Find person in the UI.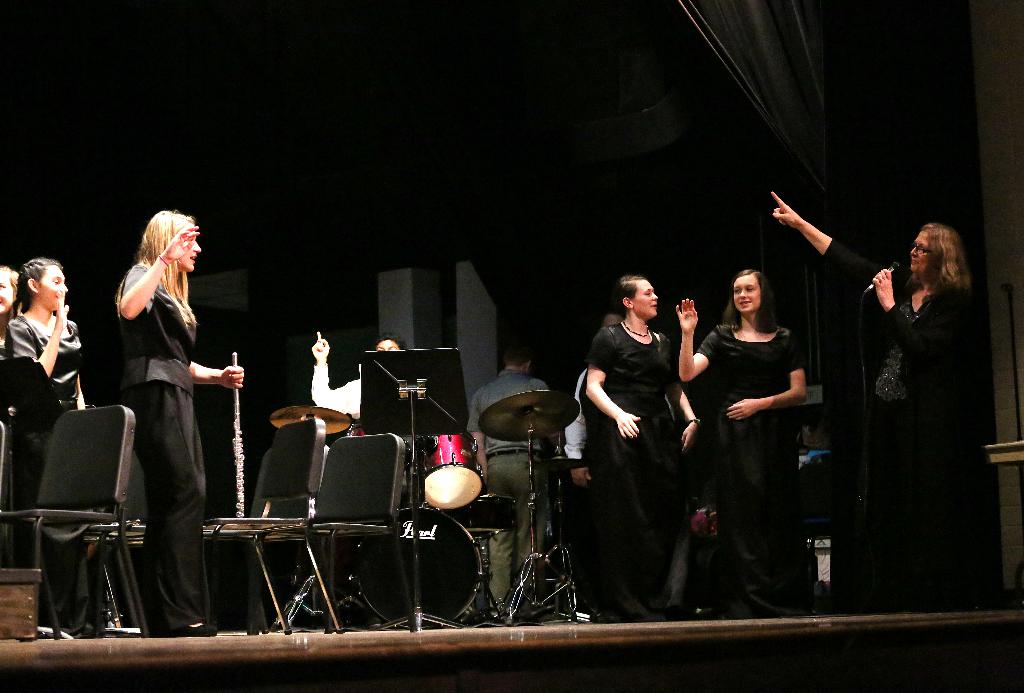
UI element at (left=308, top=331, right=407, bottom=630).
